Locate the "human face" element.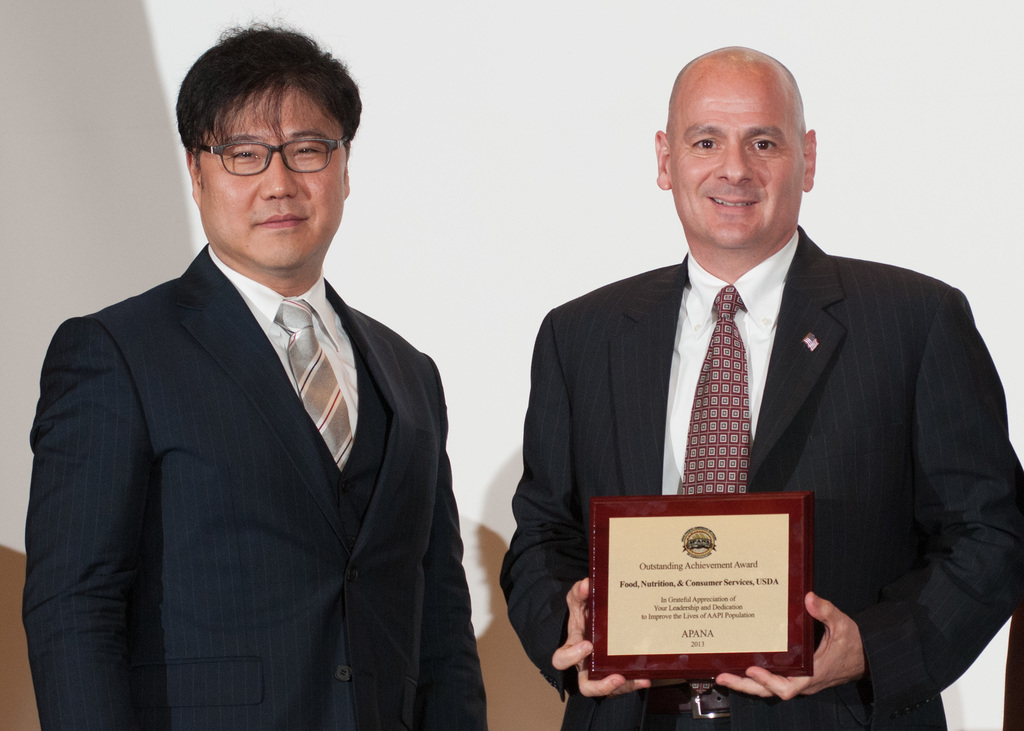
Element bbox: bbox=[199, 81, 344, 272].
